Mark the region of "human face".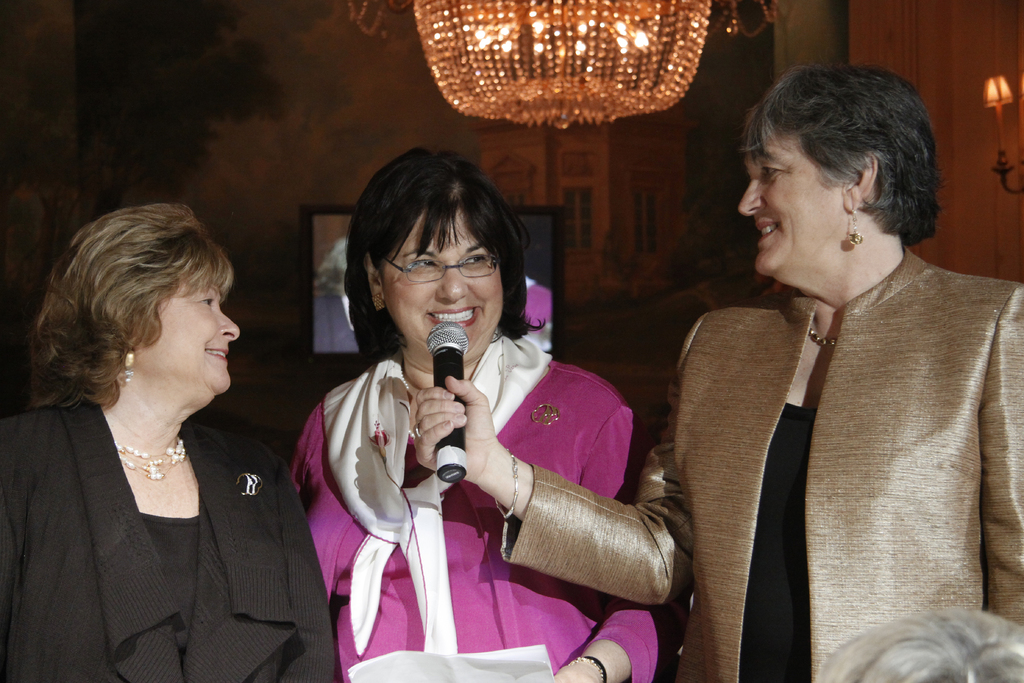
Region: select_region(385, 206, 503, 363).
